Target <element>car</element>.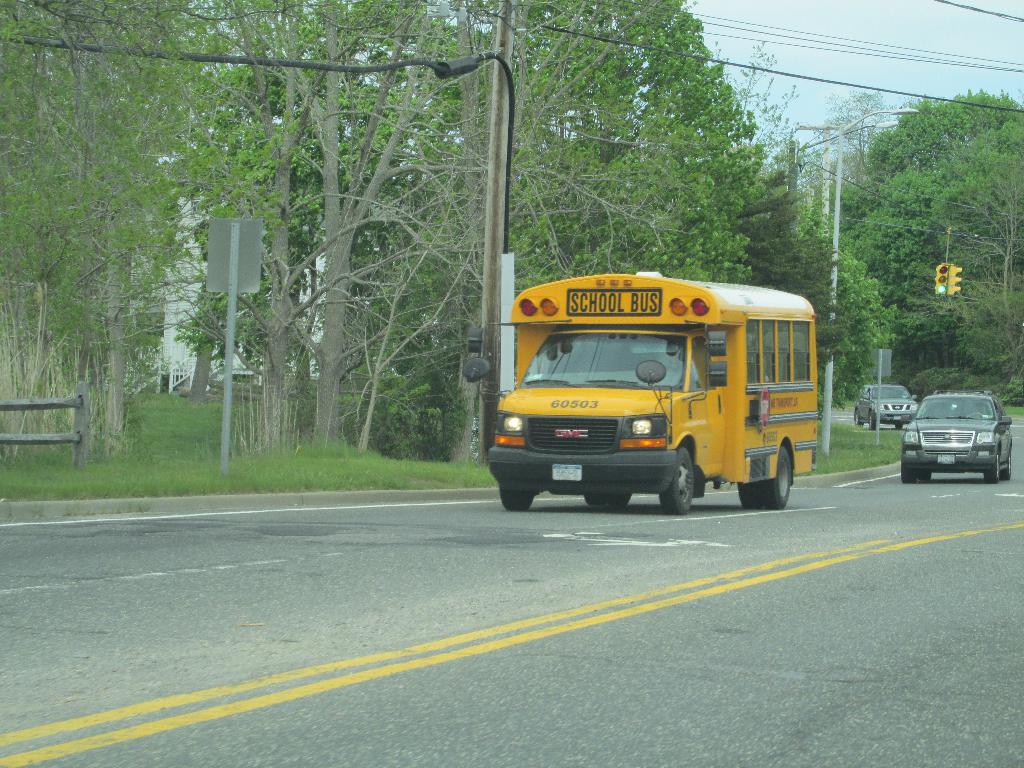
Target region: region(904, 388, 1006, 486).
